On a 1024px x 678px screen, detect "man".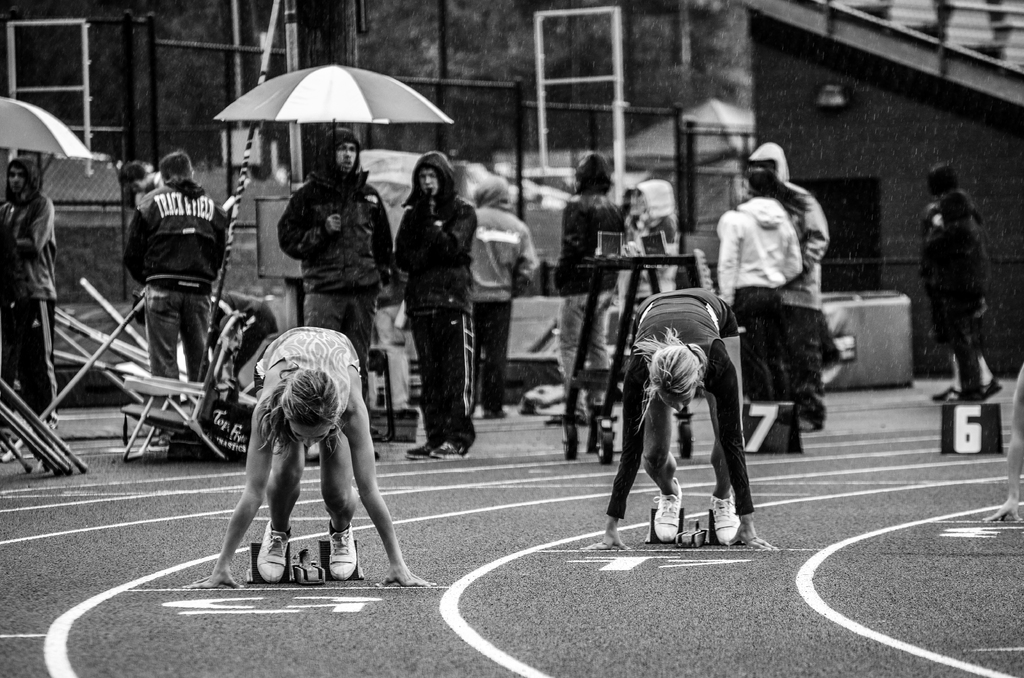
[269,127,390,419].
